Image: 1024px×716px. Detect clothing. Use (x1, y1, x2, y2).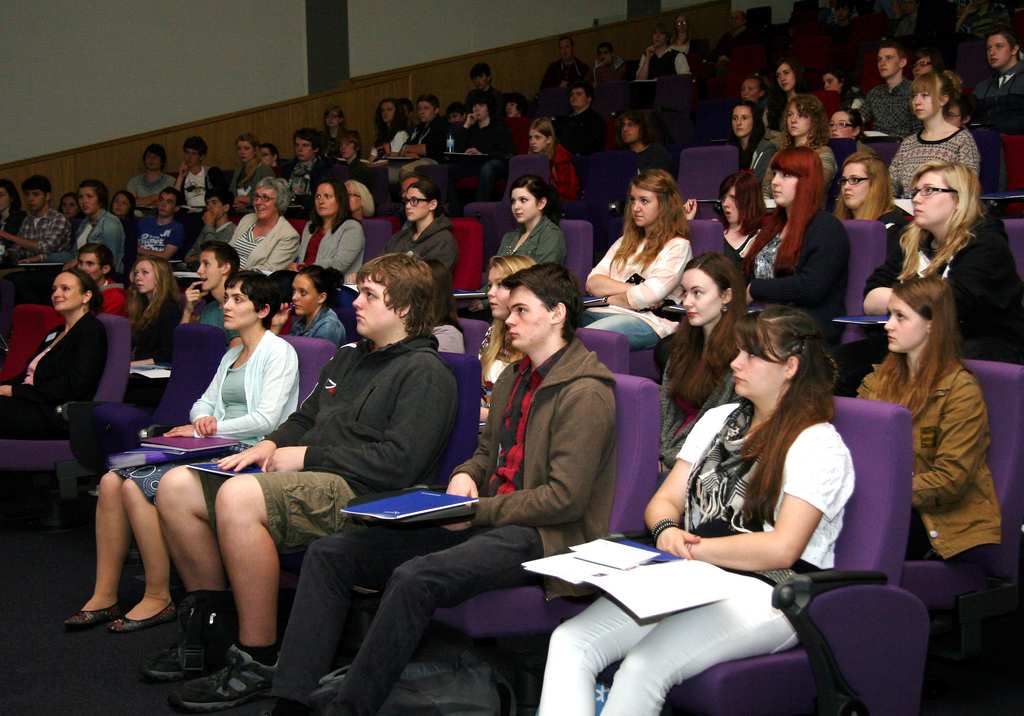
(387, 210, 456, 314).
